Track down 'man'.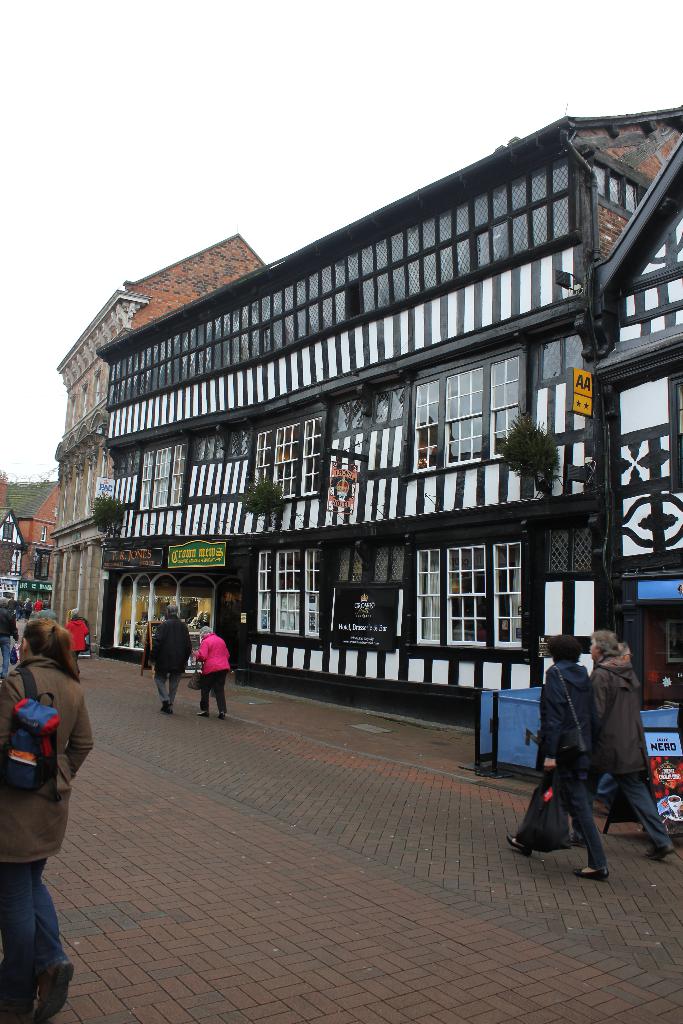
Tracked to (left=567, top=632, right=672, bottom=859).
